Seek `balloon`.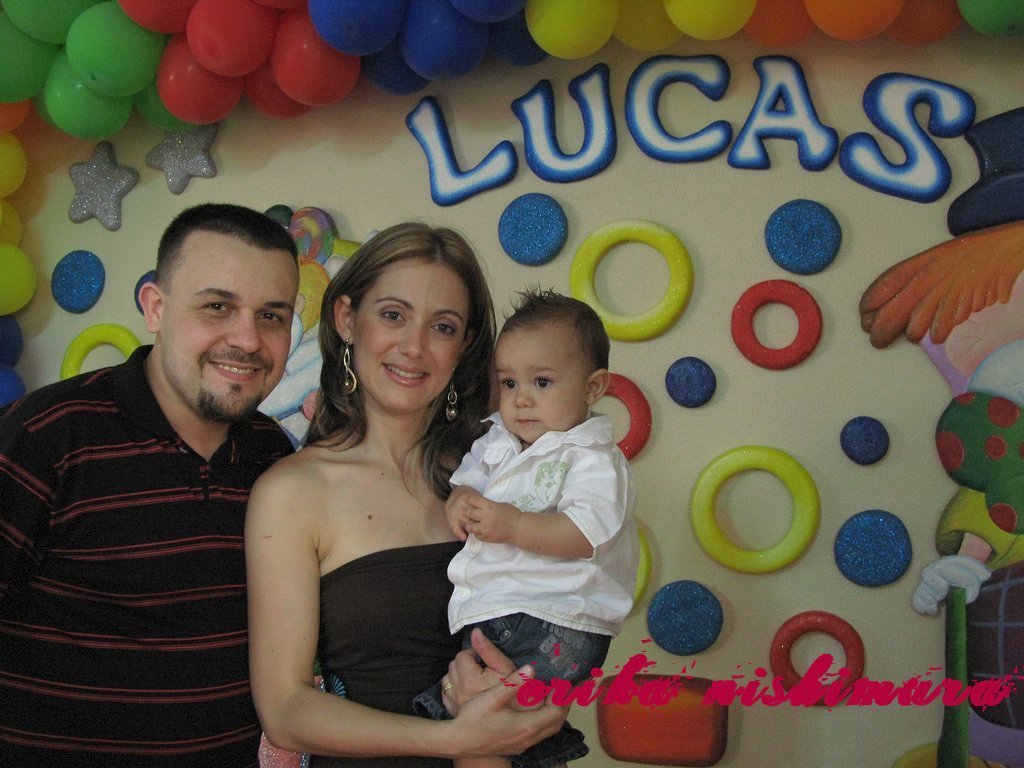
pyautogui.locateOnScreen(361, 44, 435, 93).
